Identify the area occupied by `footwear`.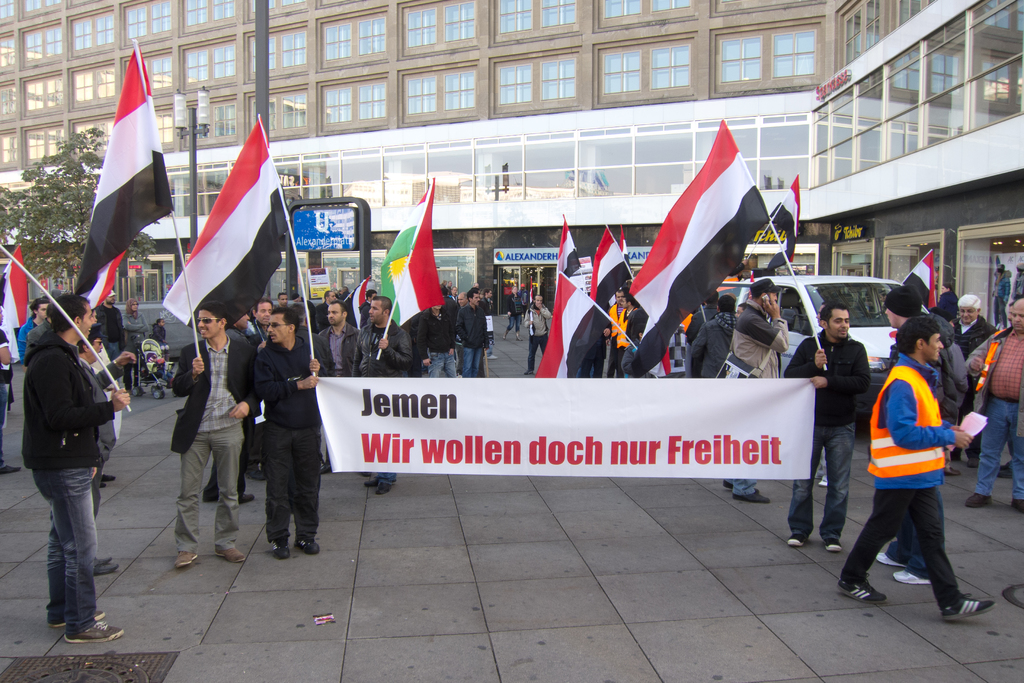
Area: [938,597,998,625].
